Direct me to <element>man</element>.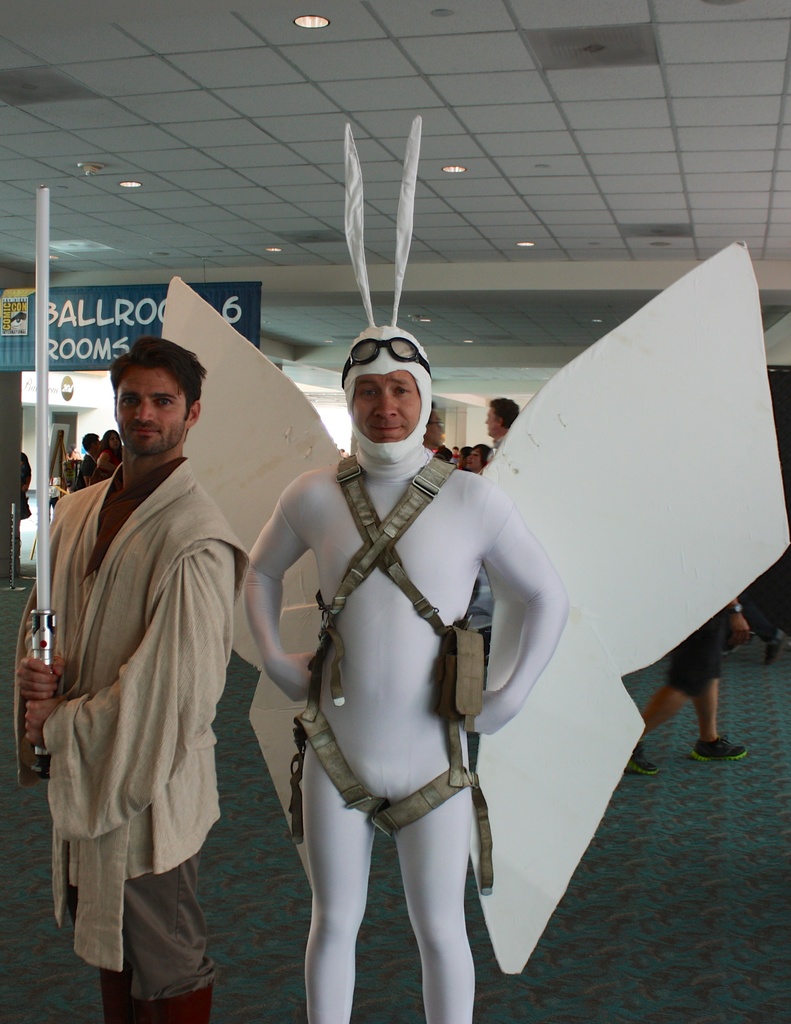
Direction: detection(72, 431, 101, 492).
